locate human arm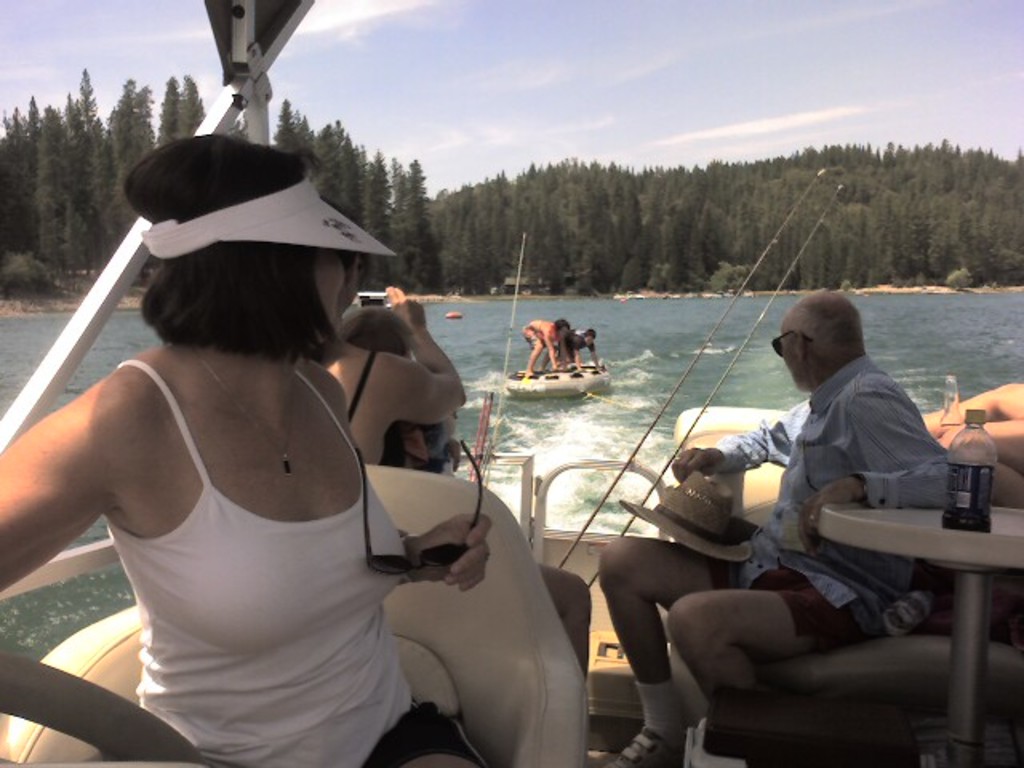
bbox=[400, 512, 493, 590]
